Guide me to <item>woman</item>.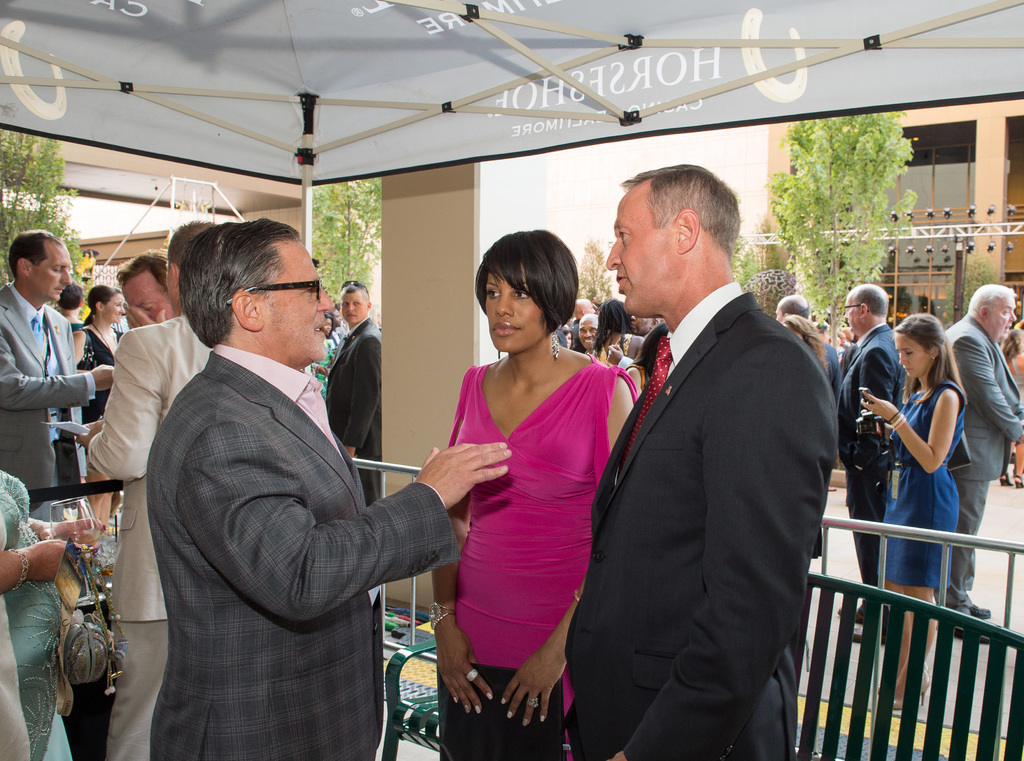
Guidance: <box>998,323,1023,490</box>.
